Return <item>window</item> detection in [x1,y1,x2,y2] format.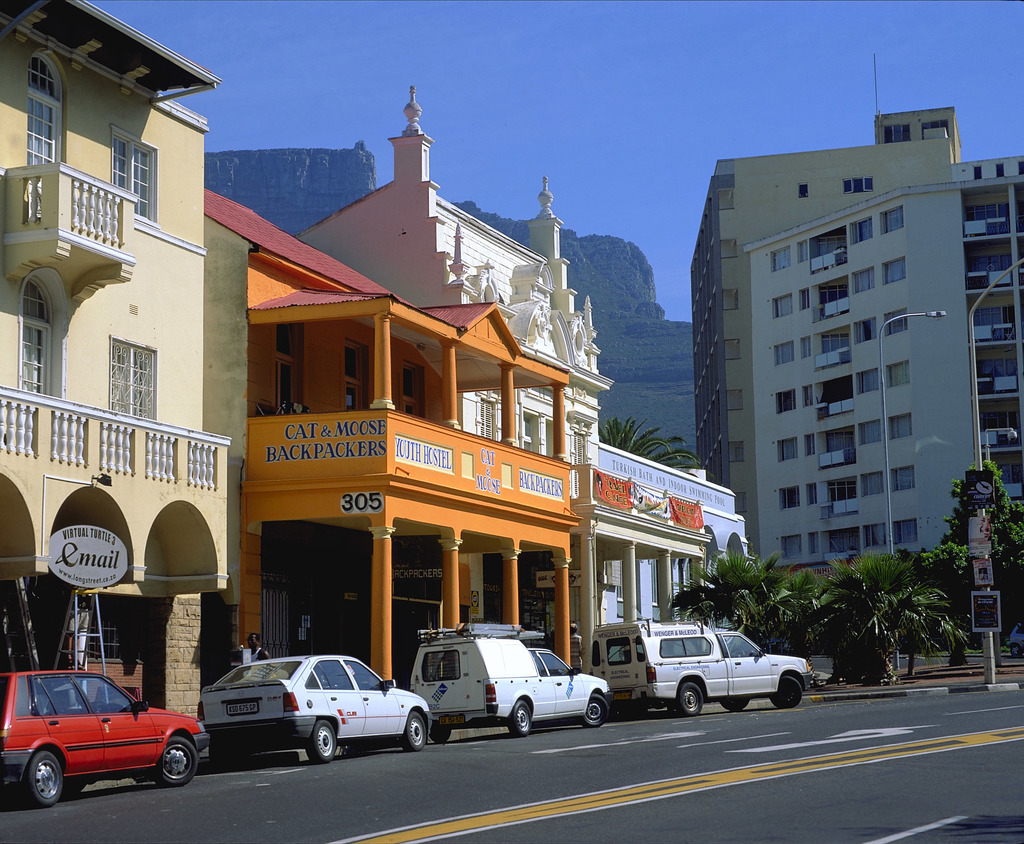
[854,315,874,345].
